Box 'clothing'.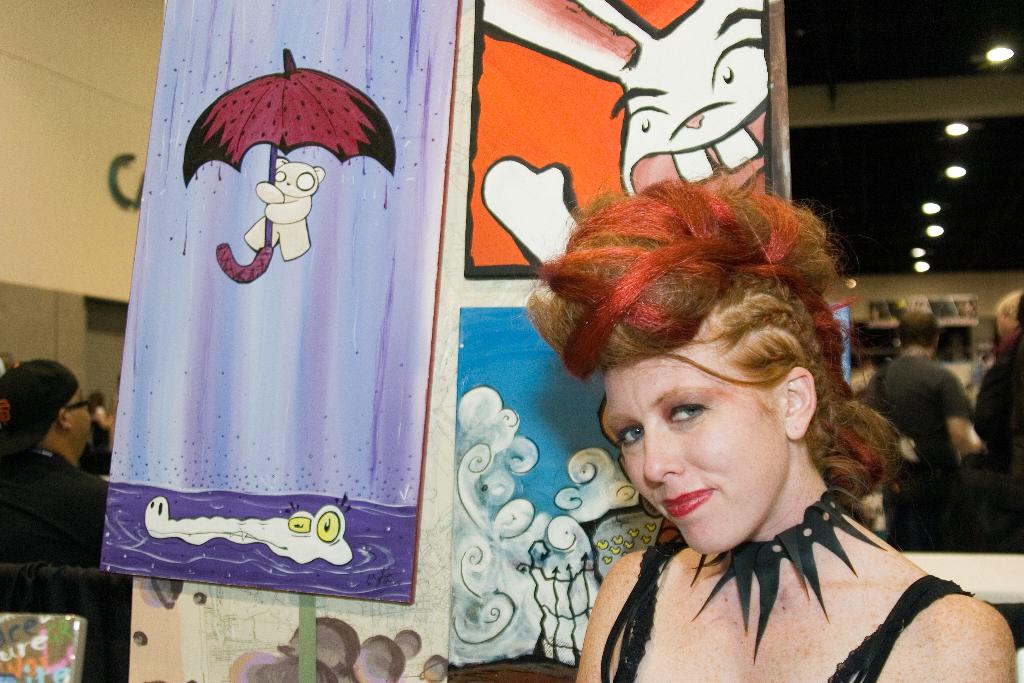
<region>0, 450, 111, 569</region>.
